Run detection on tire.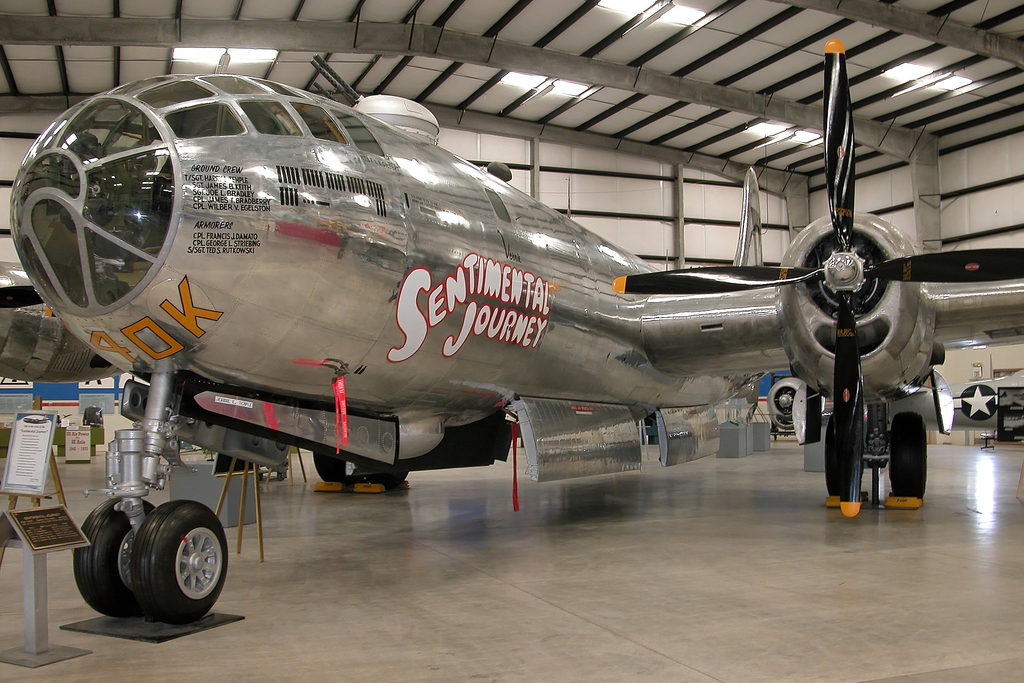
Result: rect(890, 411, 926, 496).
